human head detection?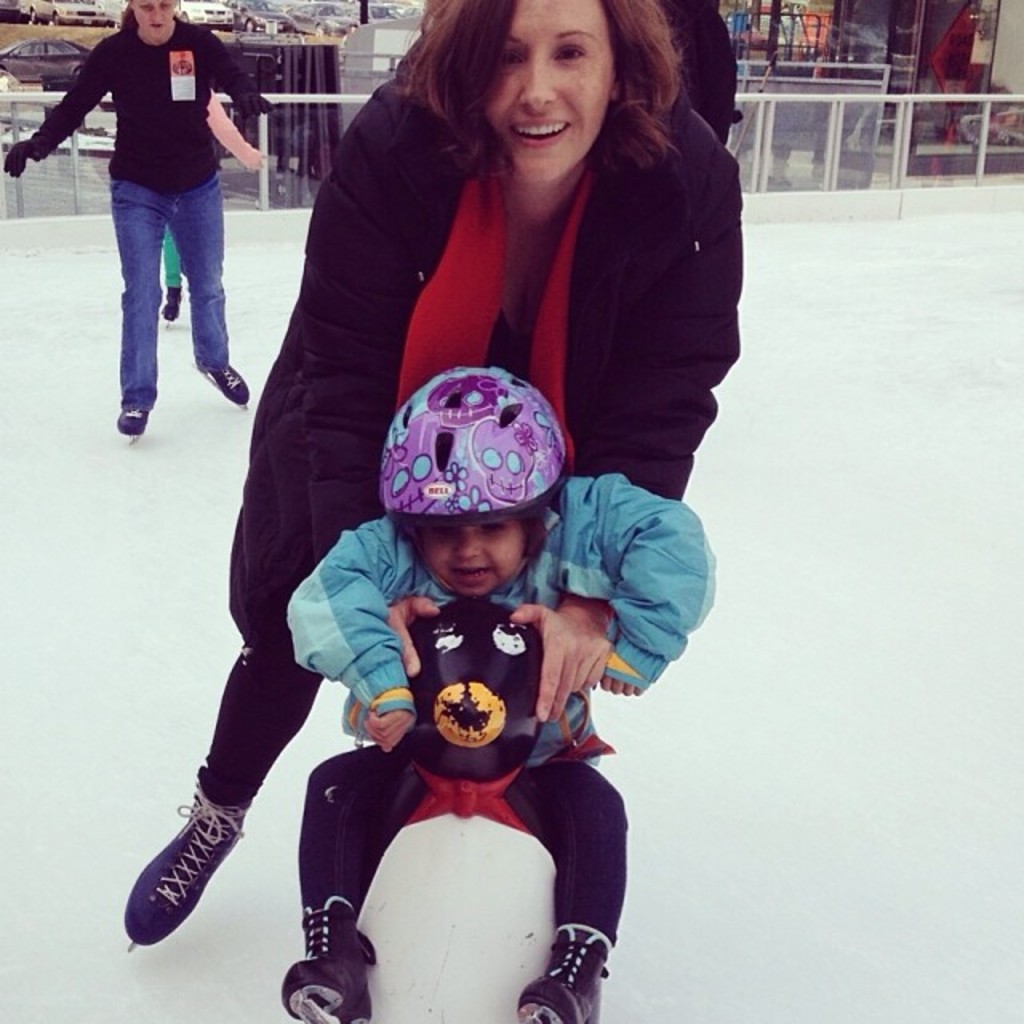
detection(125, 0, 182, 42)
